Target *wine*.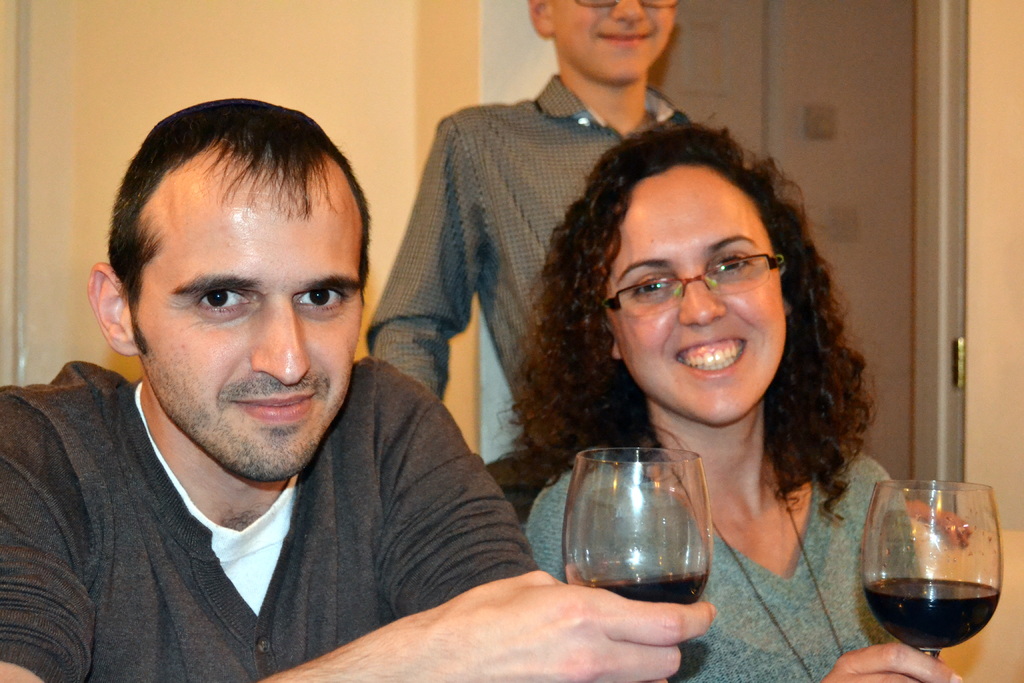
Target region: (859, 573, 1004, 649).
